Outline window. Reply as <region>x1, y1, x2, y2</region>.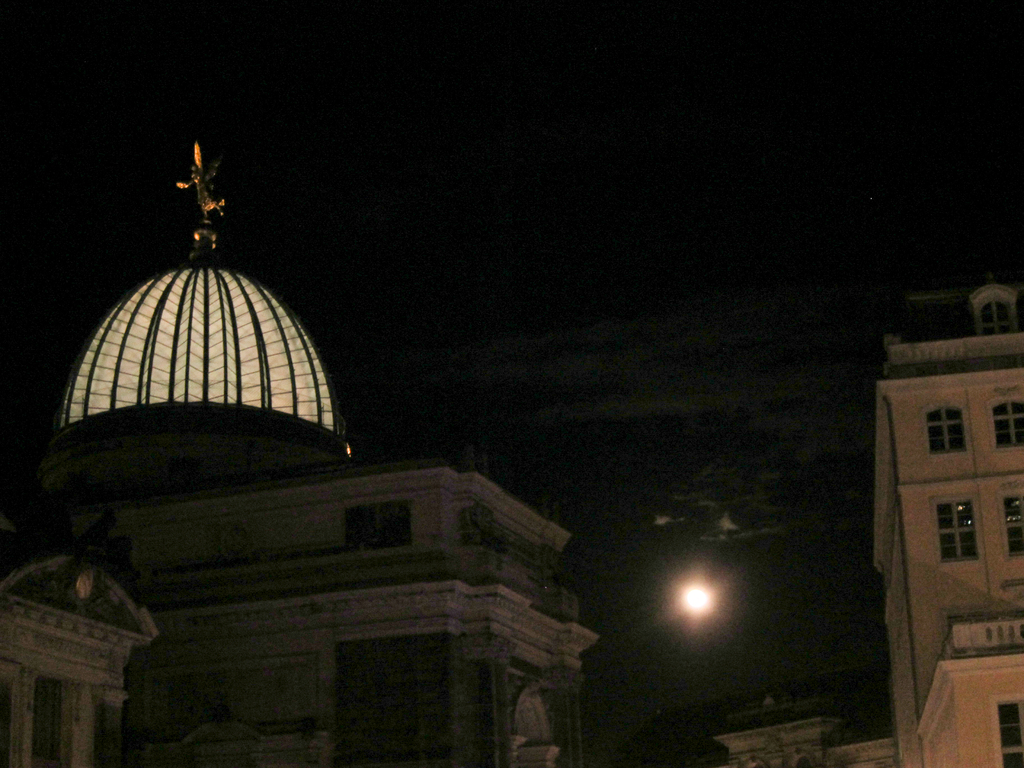
<region>932, 496, 980, 558</region>.
